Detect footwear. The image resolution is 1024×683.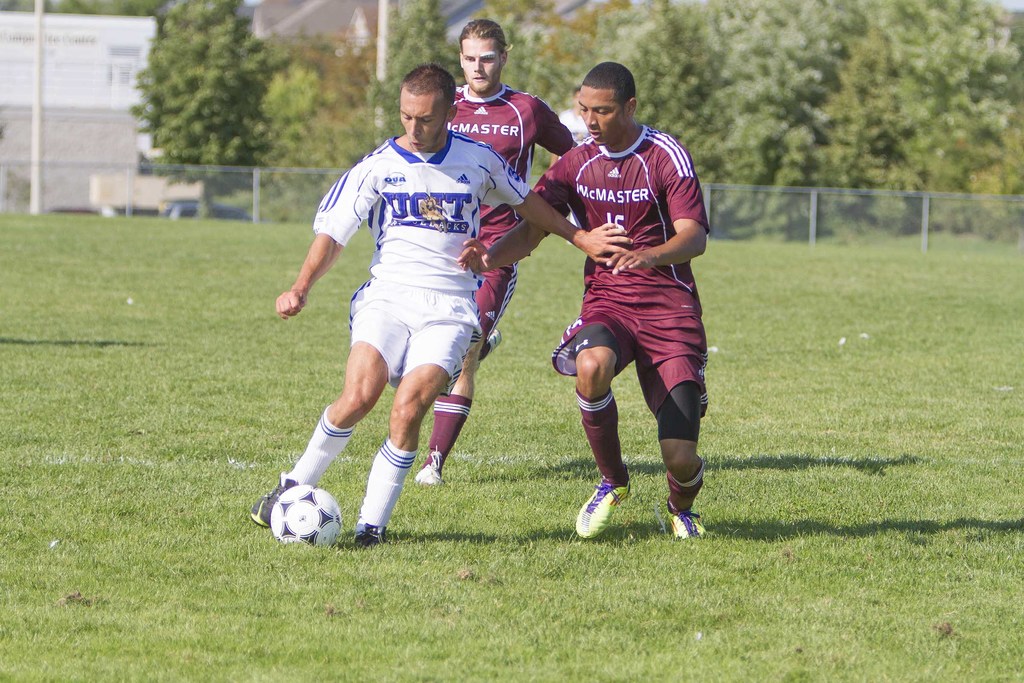
bbox(249, 473, 297, 527).
